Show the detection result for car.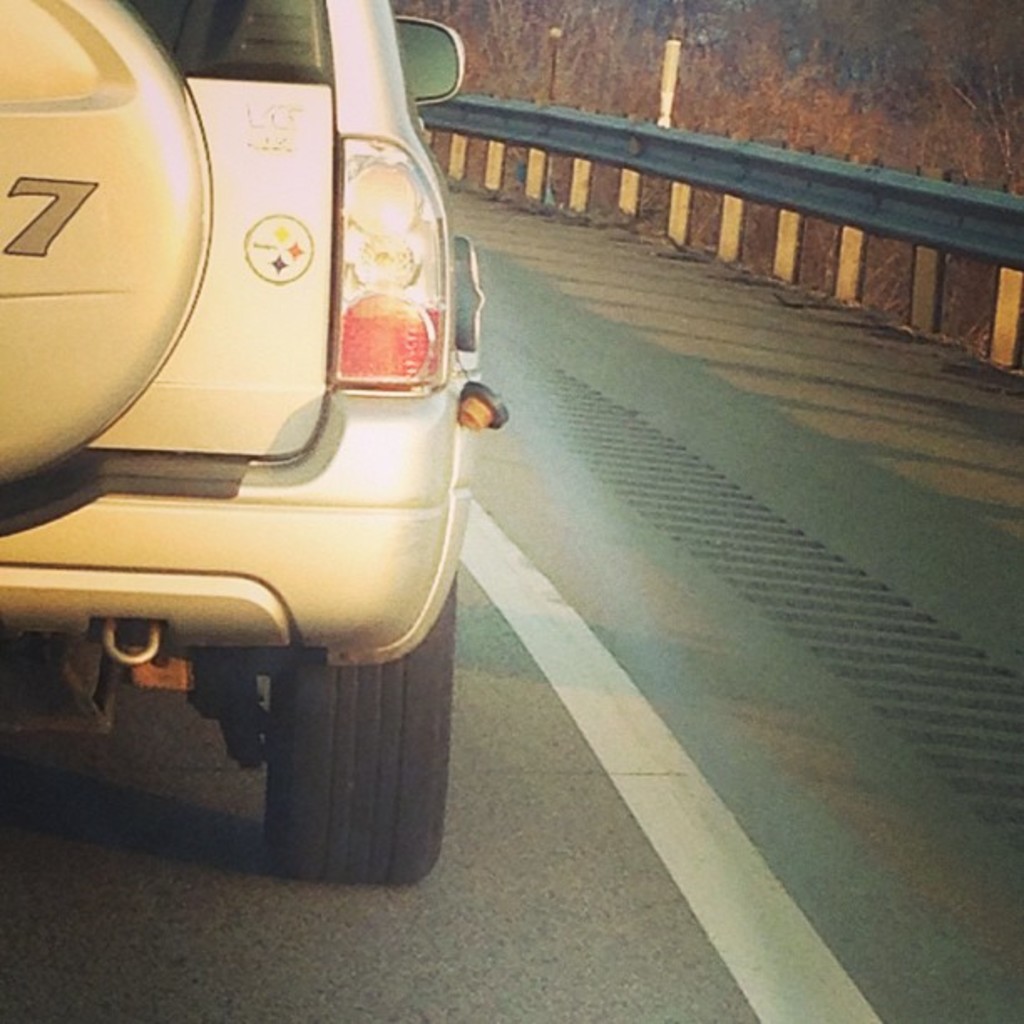
(0,55,475,905).
